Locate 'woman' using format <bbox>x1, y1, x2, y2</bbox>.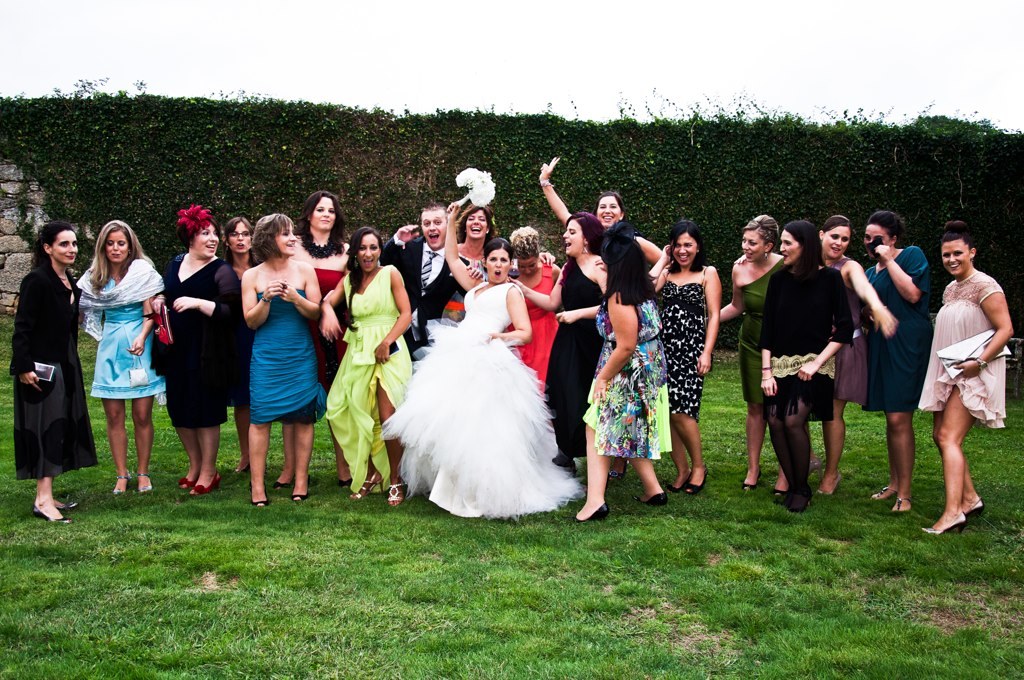
<bbox>851, 207, 936, 514</bbox>.
